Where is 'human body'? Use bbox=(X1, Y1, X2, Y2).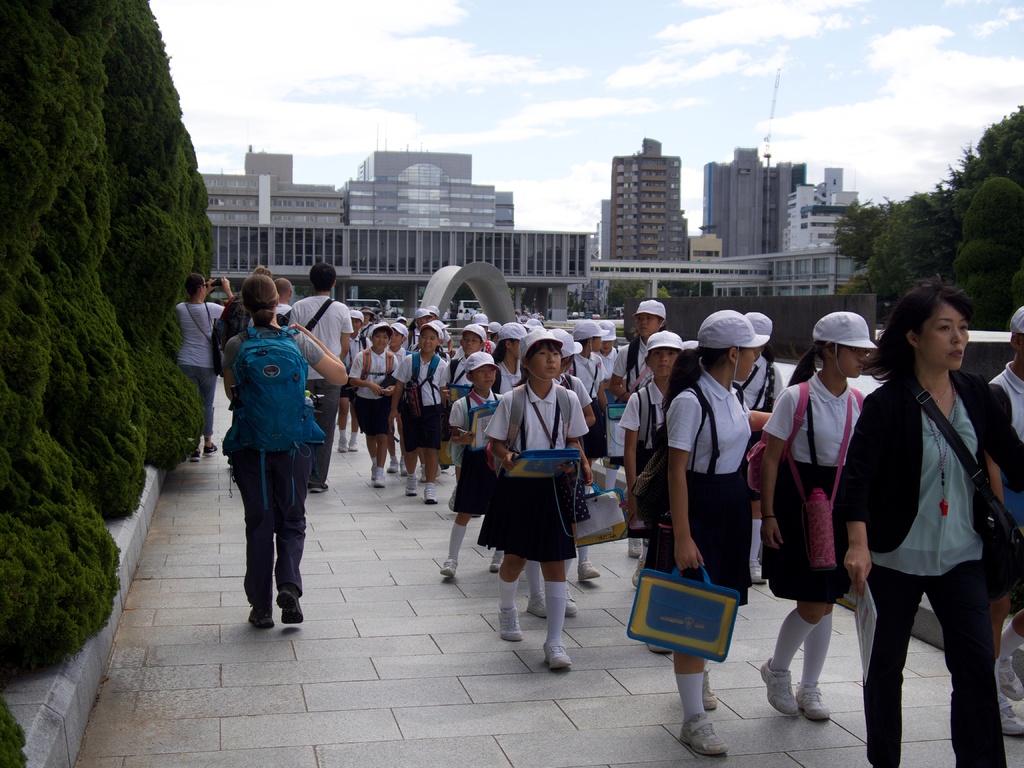
bbox=(285, 292, 358, 496).
